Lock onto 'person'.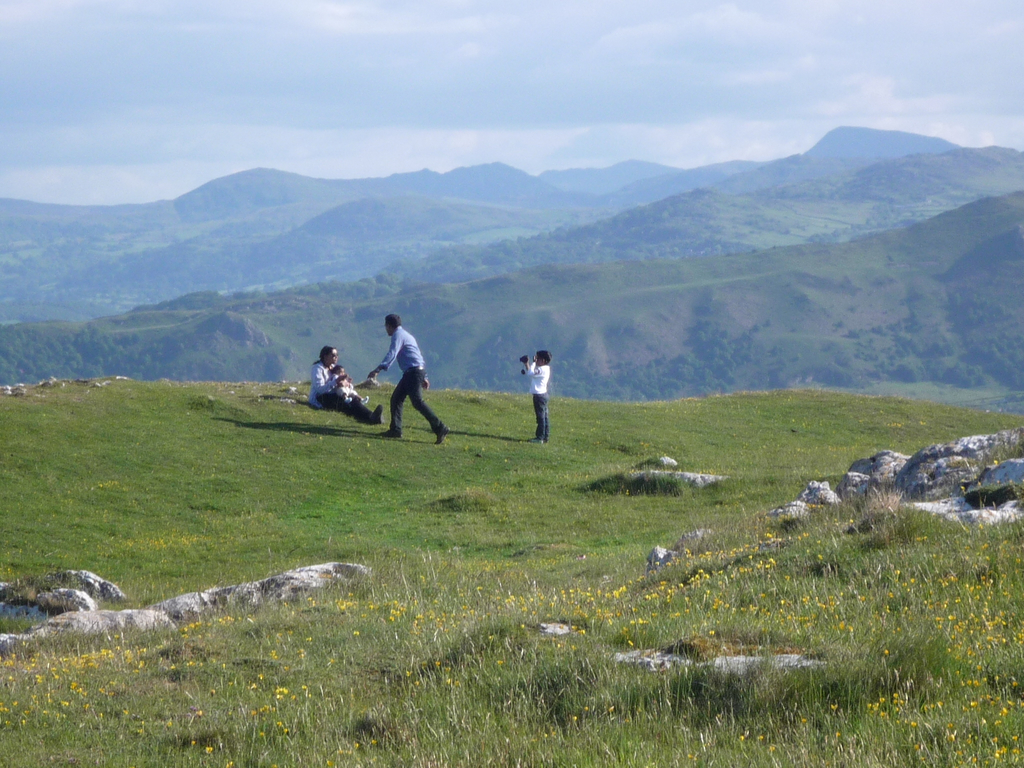
Locked: [307, 341, 386, 426].
